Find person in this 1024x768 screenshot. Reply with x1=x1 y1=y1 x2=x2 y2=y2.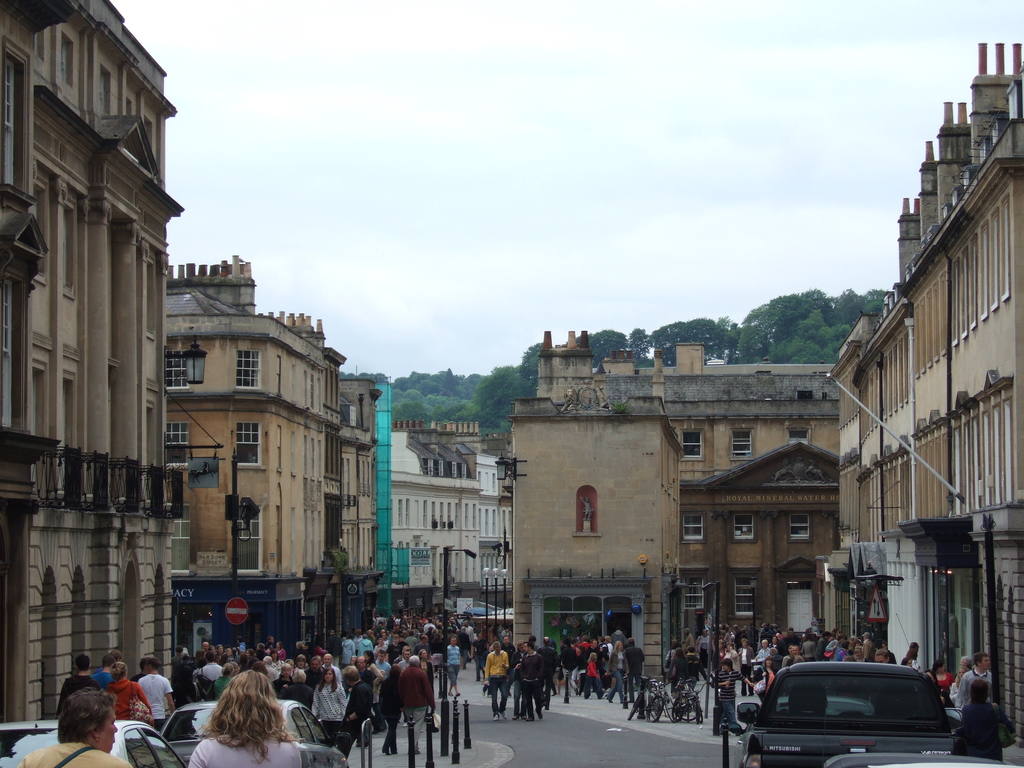
x1=908 y1=639 x2=923 y2=674.
